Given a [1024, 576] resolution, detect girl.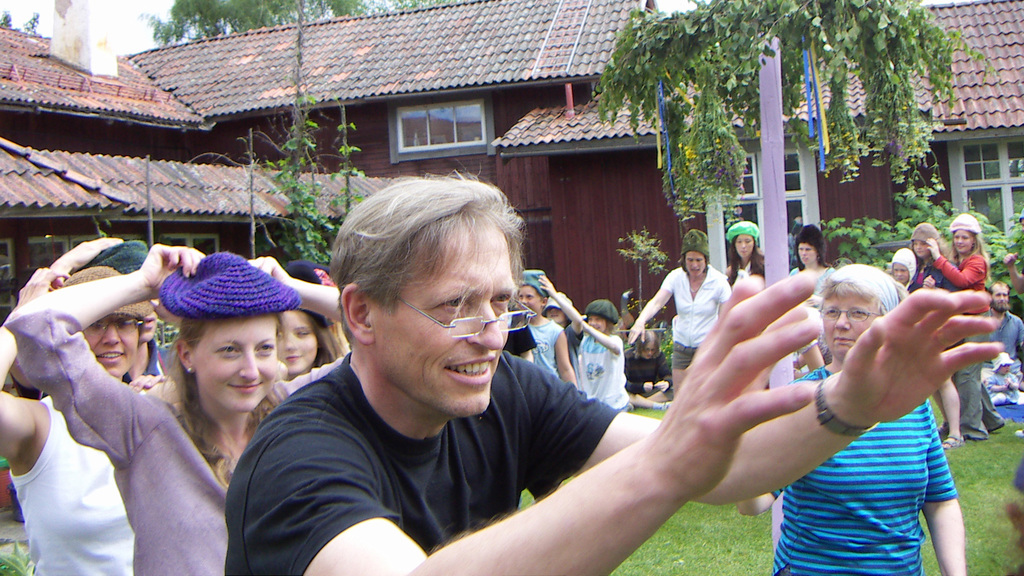
box=[3, 248, 344, 574].
